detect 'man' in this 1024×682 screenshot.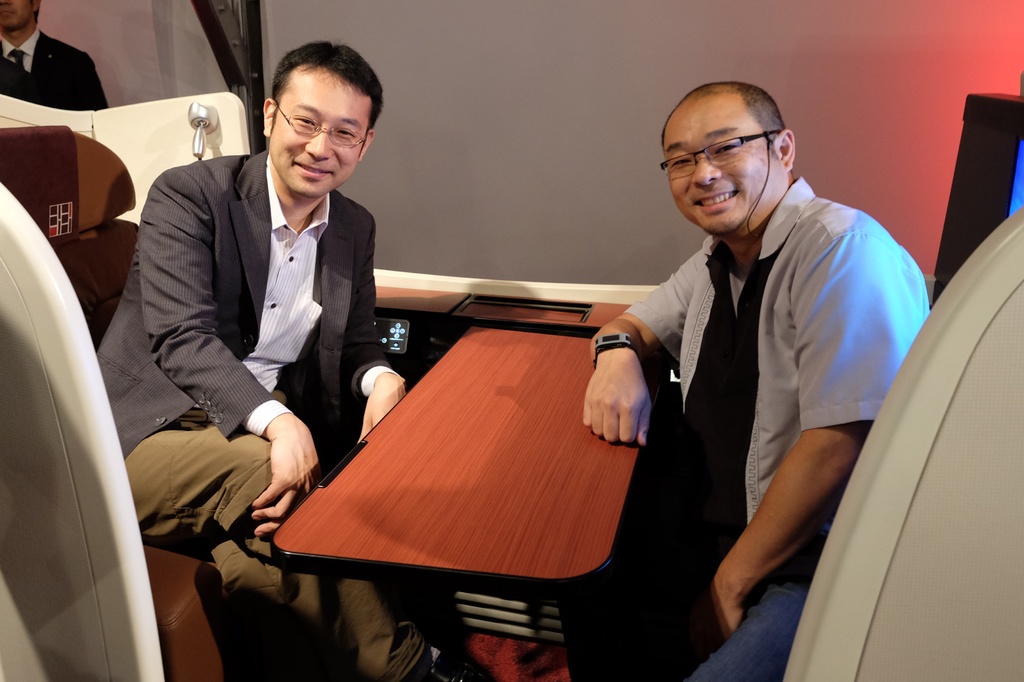
Detection: Rect(609, 69, 920, 637).
